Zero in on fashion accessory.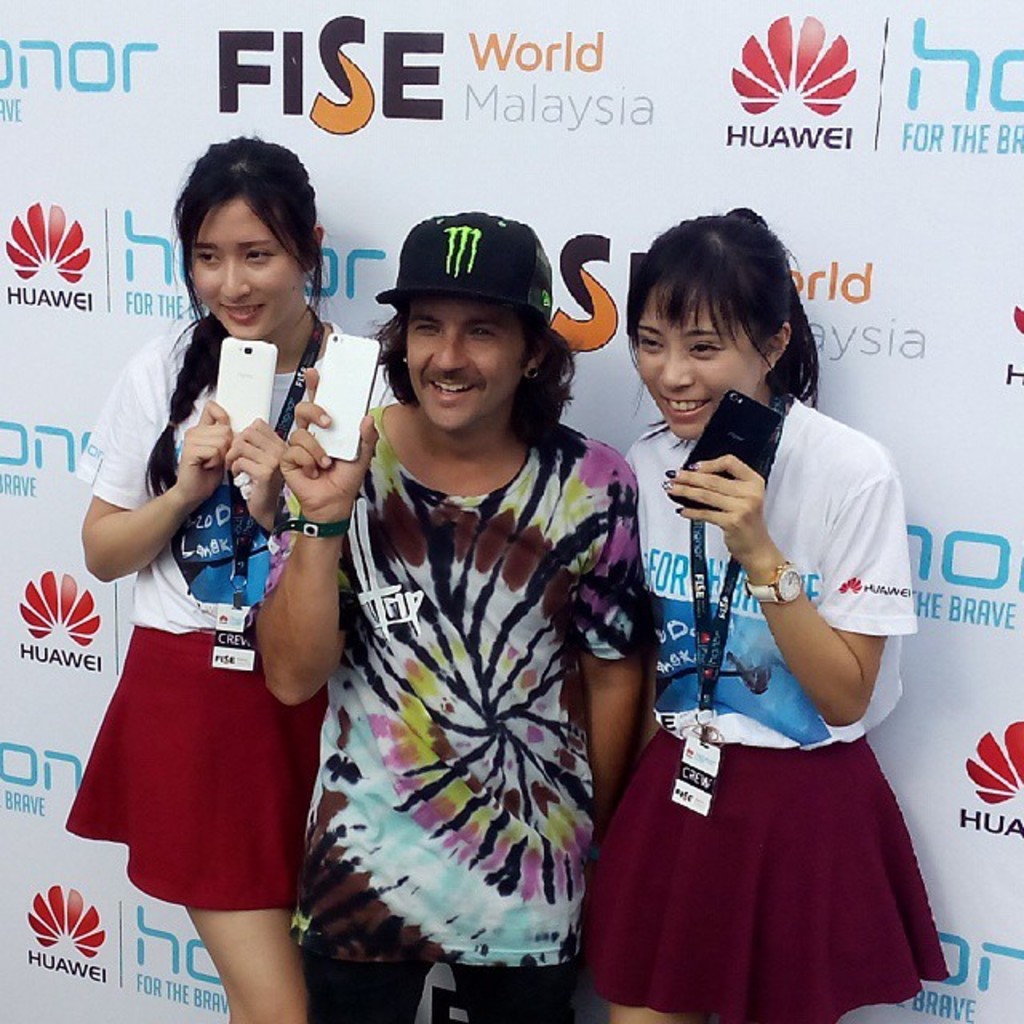
Zeroed in: crop(53, 624, 347, 907).
